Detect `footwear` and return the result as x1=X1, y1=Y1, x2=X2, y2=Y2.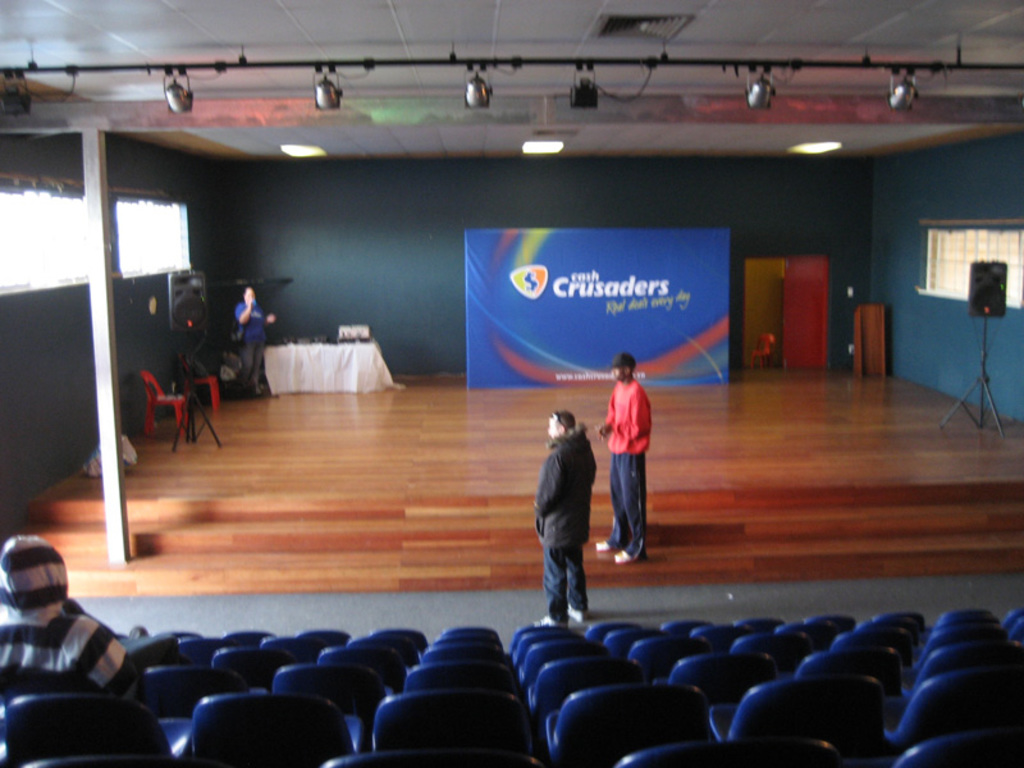
x1=614, y1=549, x2=636, y2=564.
